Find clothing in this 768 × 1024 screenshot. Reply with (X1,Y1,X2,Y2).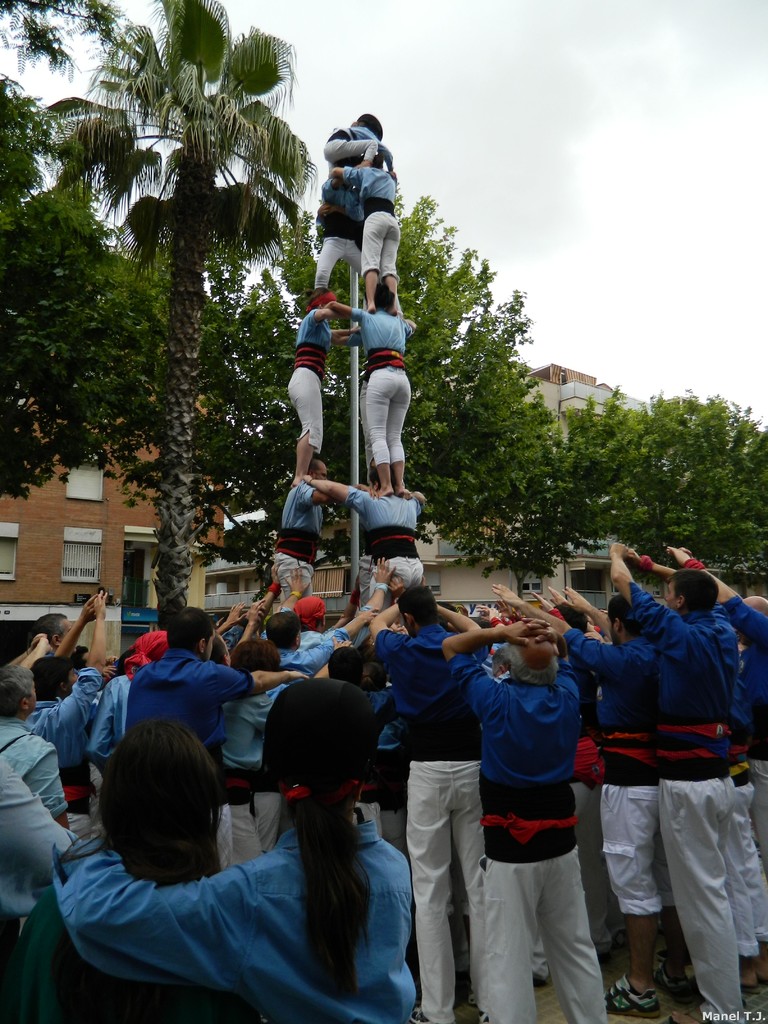
(351,307,412,466).
